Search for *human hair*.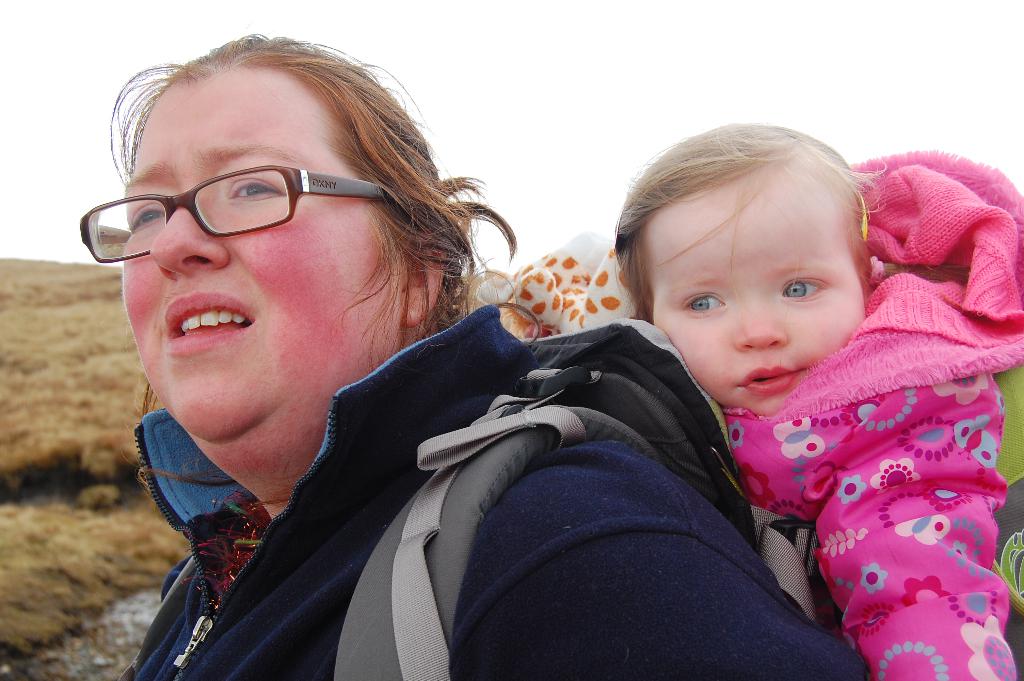
Found at left=607, top=117, right=970, bottom=322.
